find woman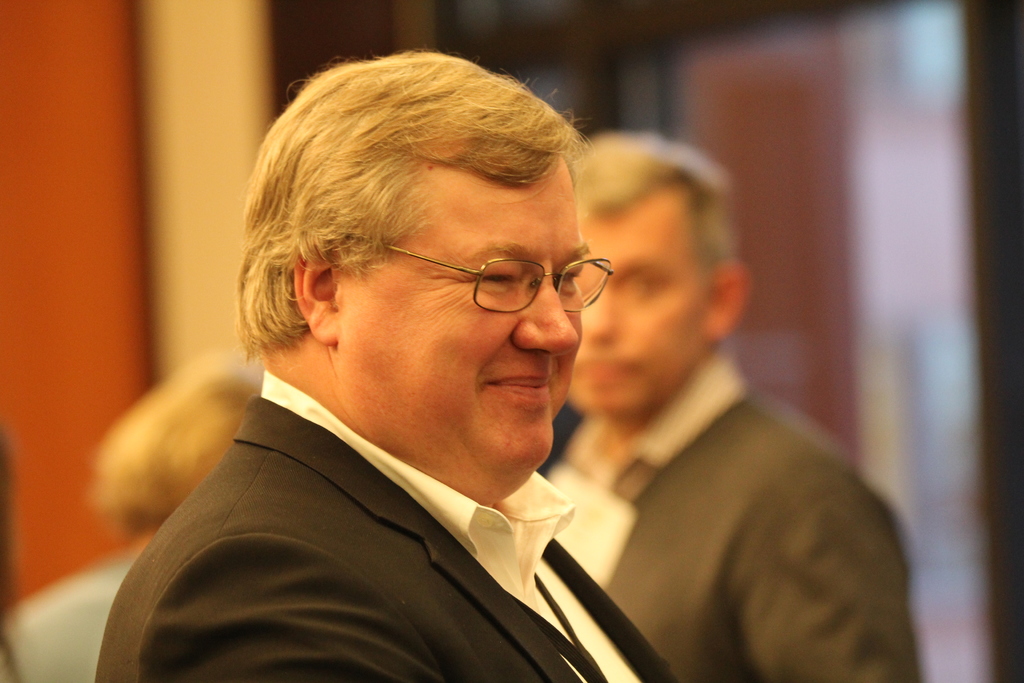
{"x1": 12, "y1": 355, "x2": 271, "y2": 682}
